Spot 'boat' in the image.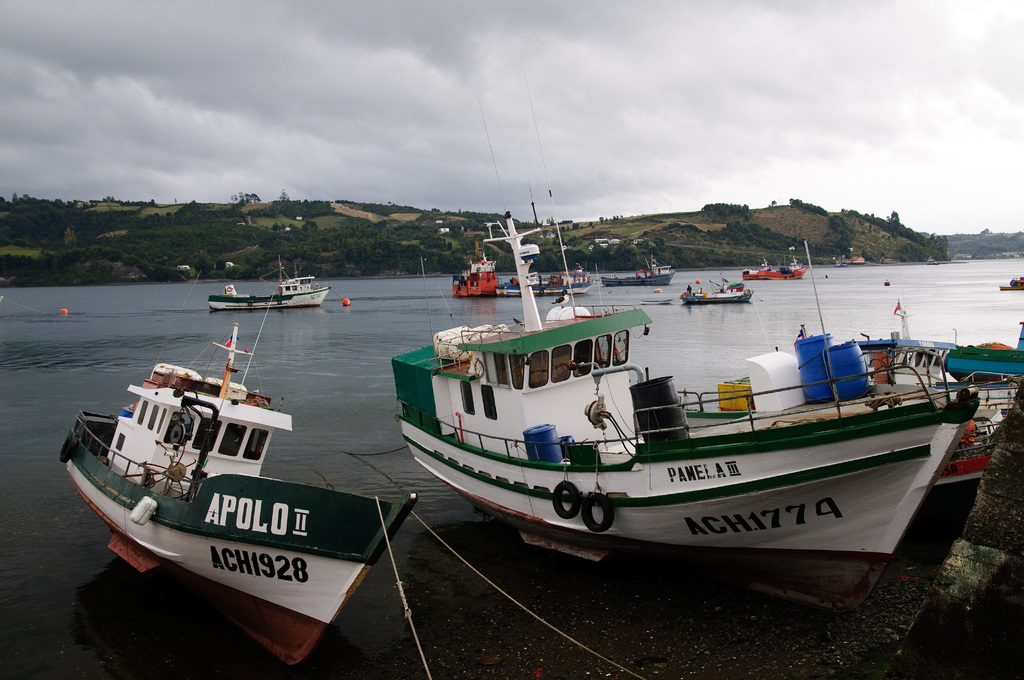
'boat' found at x1=390 y1=215 x2=993 y2=679.
